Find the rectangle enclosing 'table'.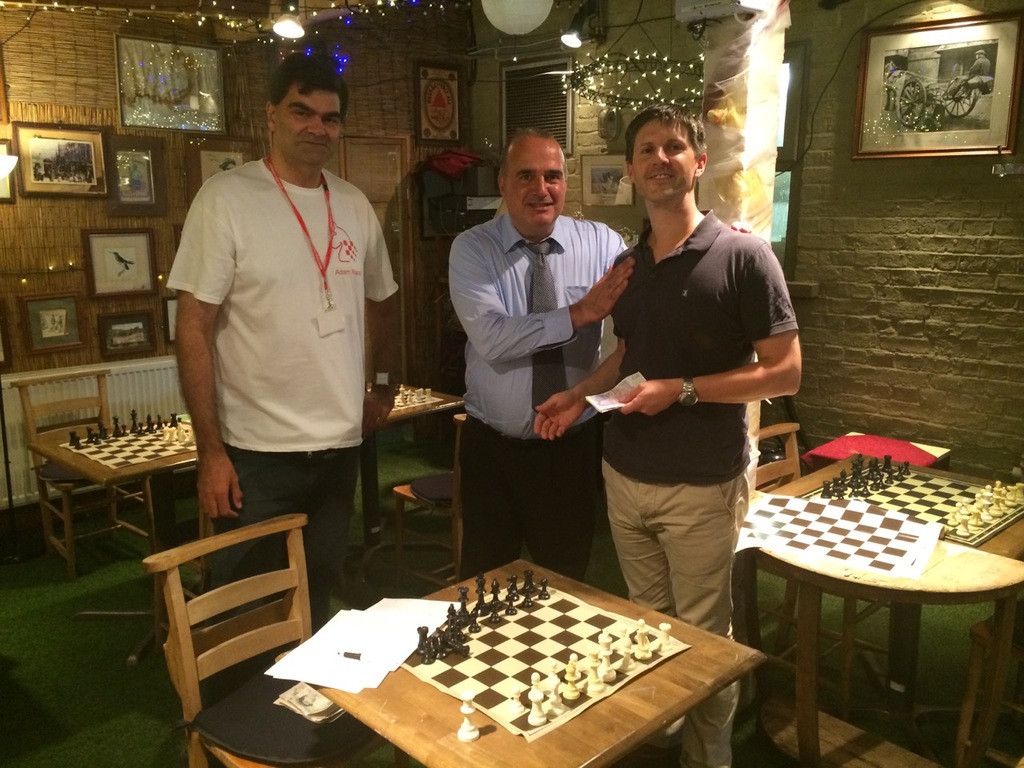
15:377:471:691.
